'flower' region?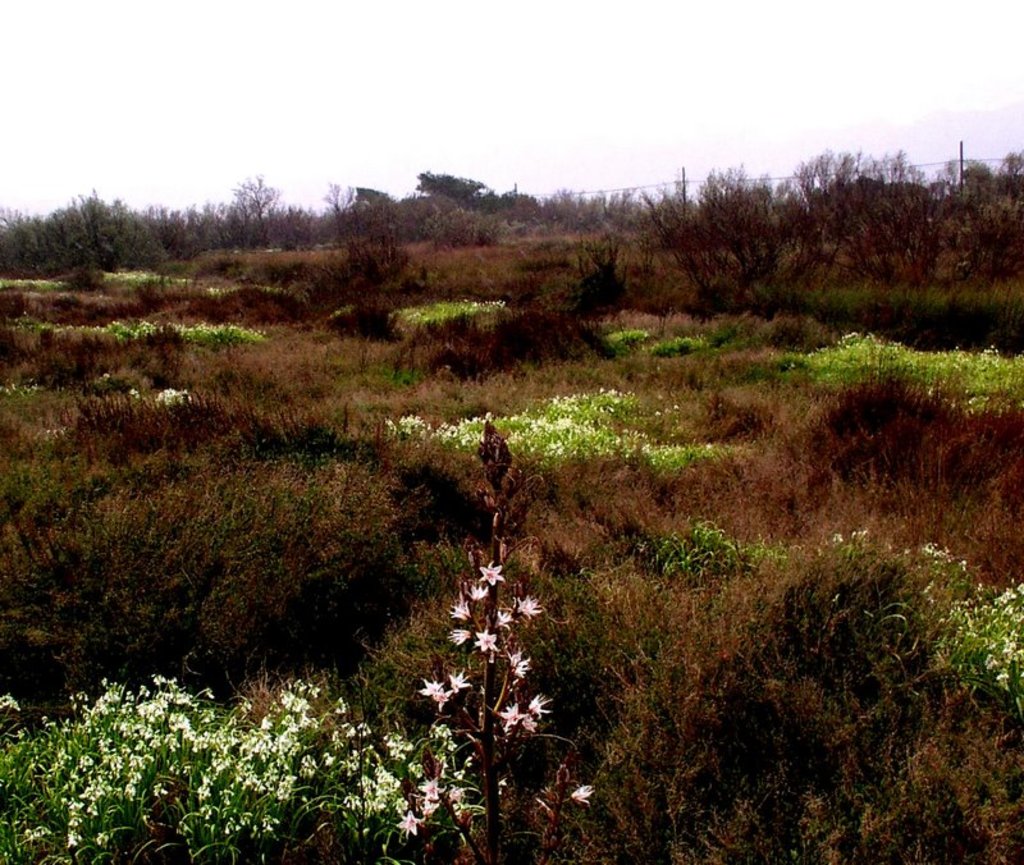
{"x1": 420, "y1": 678, "x2": 443, "y2": 699}
